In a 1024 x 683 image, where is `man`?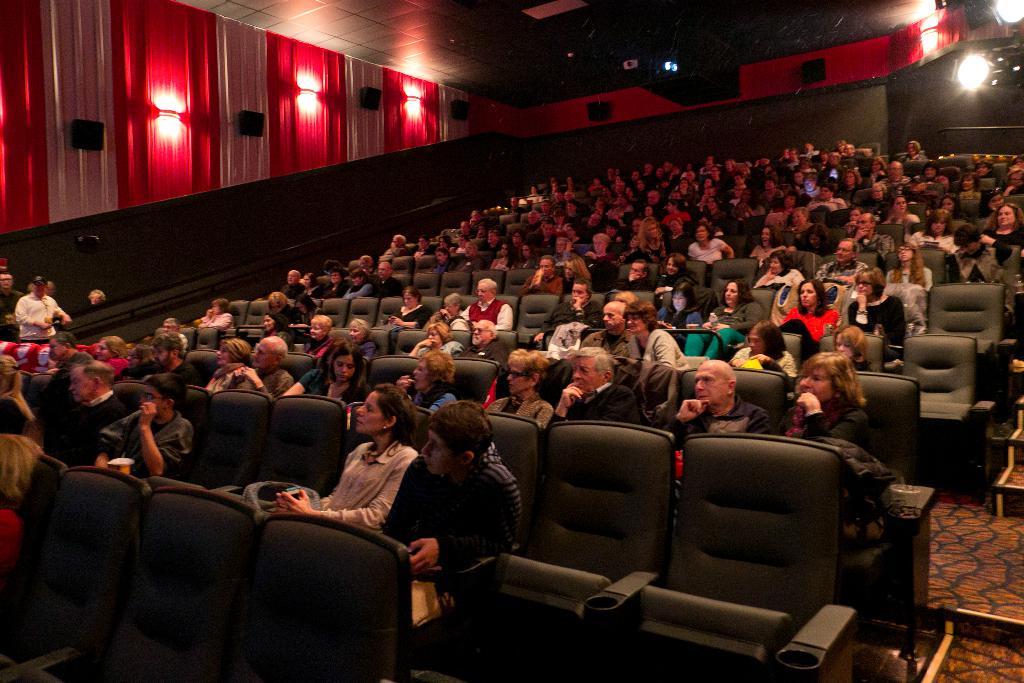
BBox(540, 346, 649, 450).
